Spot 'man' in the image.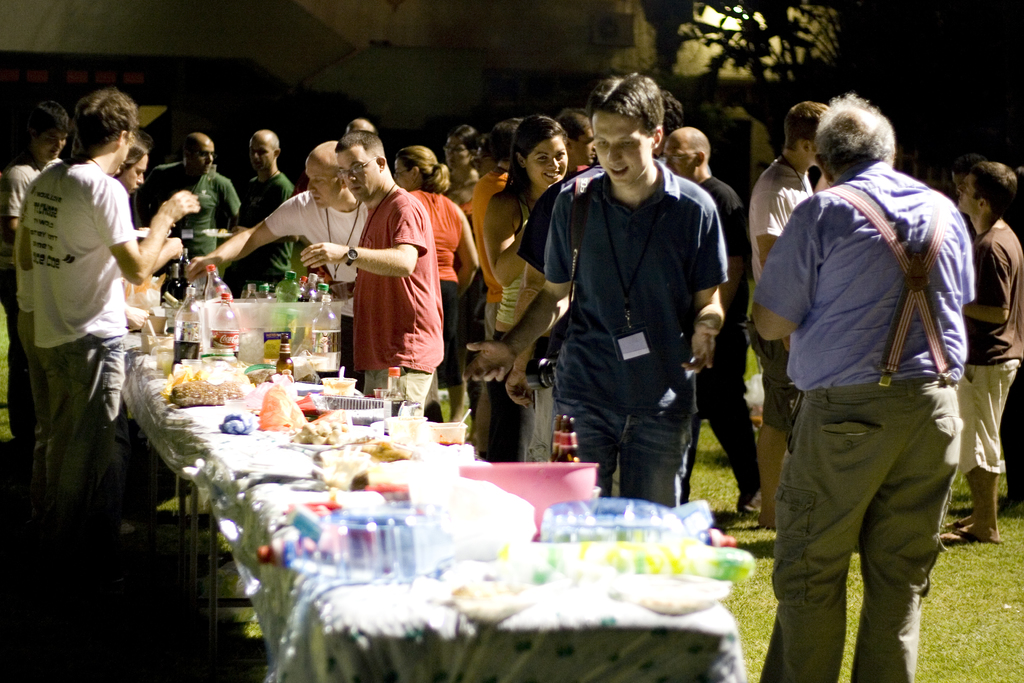
'man' found at <bbox>465, 70, 725, 516</bbox>.
